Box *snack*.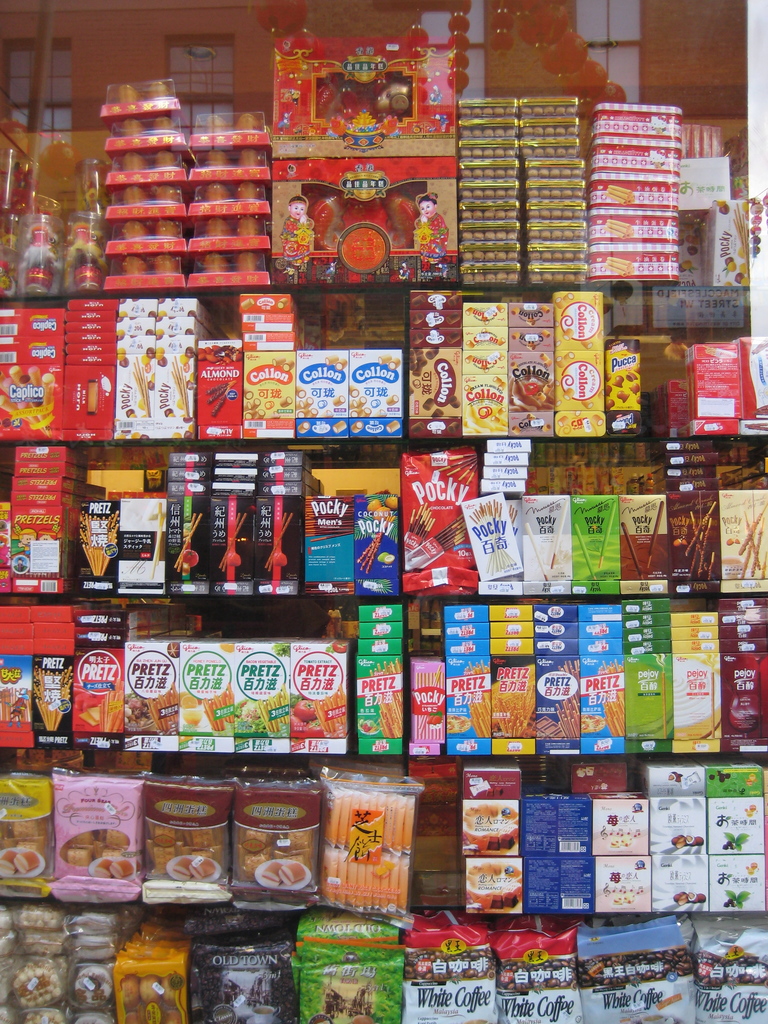
233,822,305,890.
